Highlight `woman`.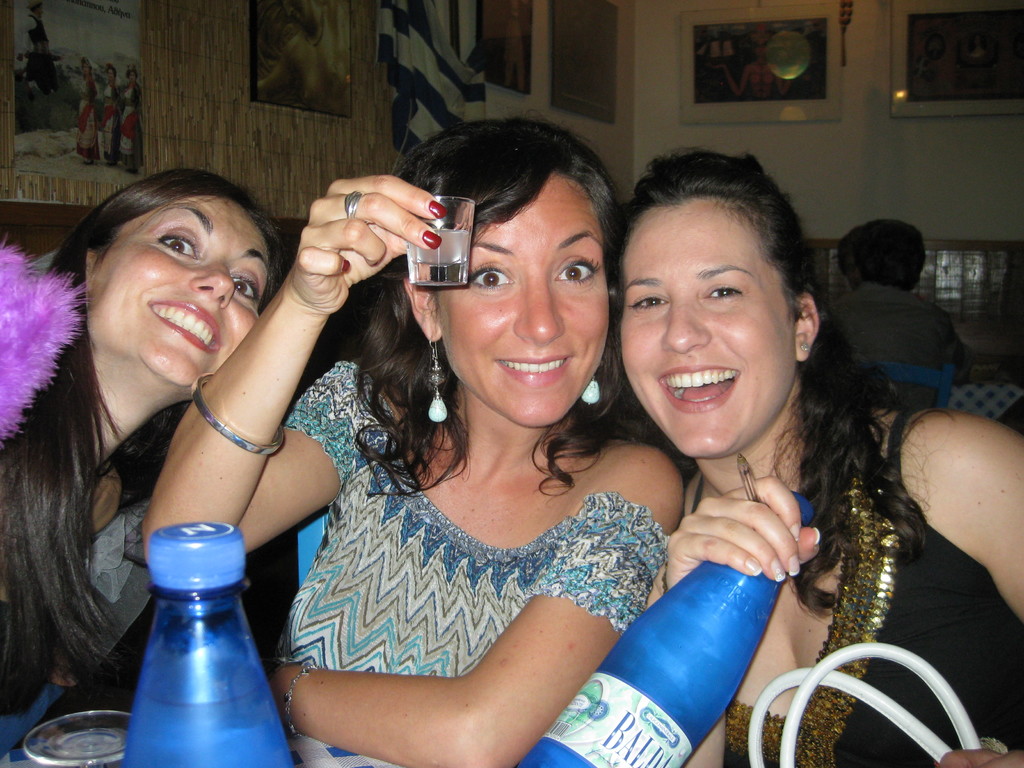
Highlighted region: (left=145, top=124, right=685, bottom=767).
